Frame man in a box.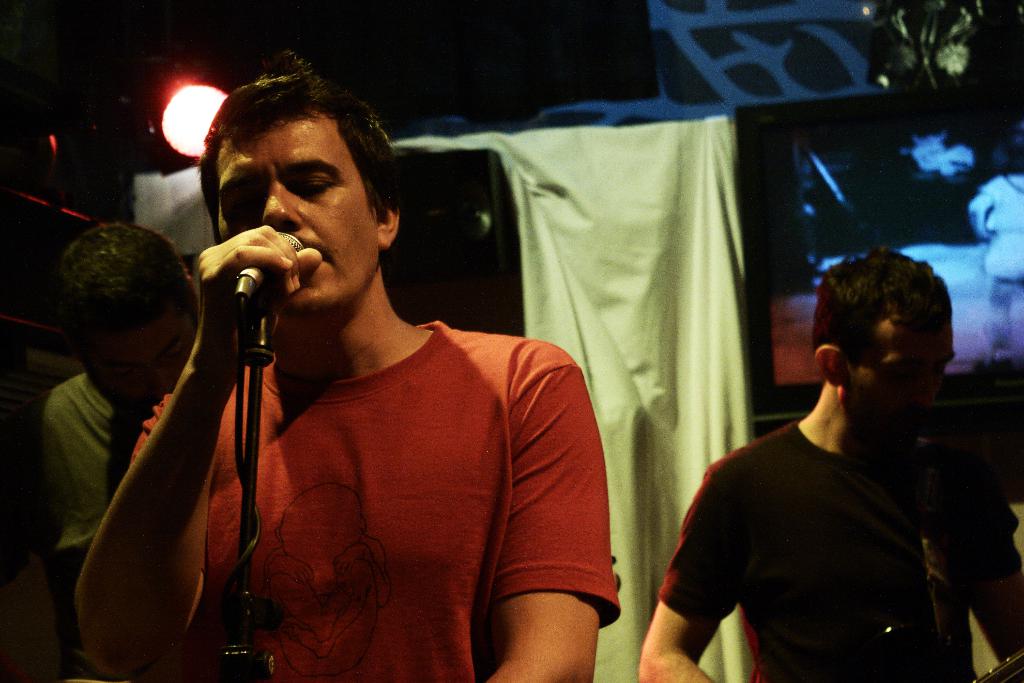
locate(76, 68, 620, 682).
